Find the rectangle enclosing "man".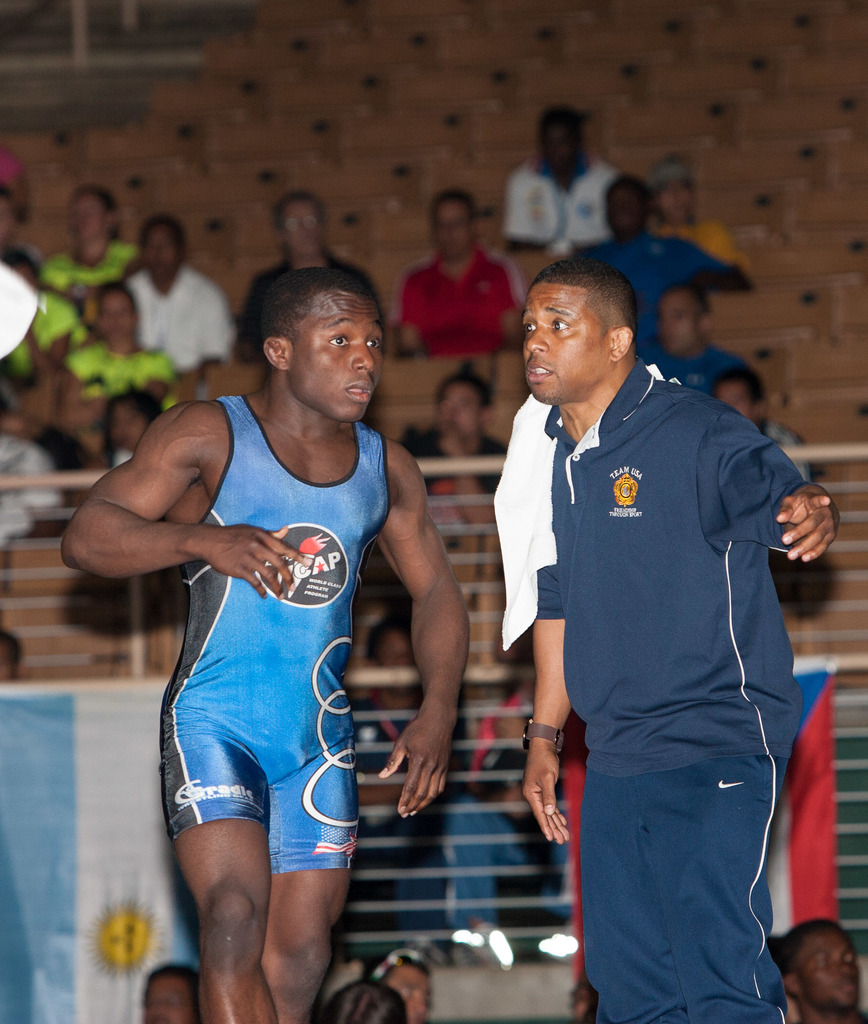
locate(230, 191, 388, 357).
